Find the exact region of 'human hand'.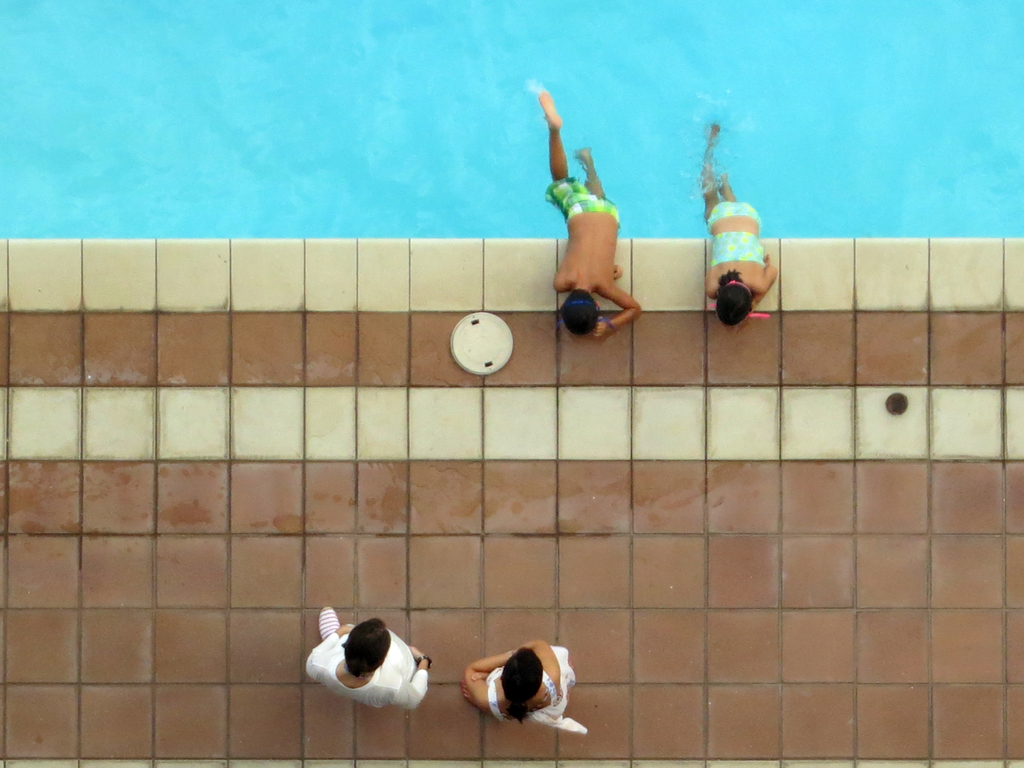
Exact region: bbox(341, 624, 356, 637).
